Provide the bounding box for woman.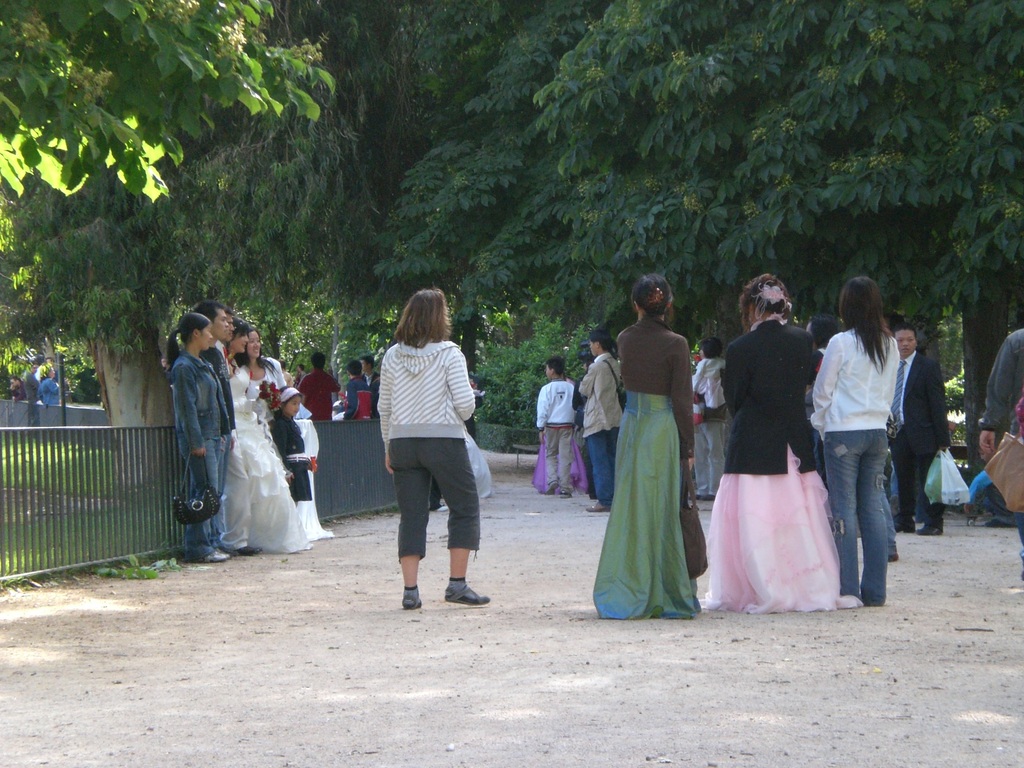
{"left": 376, "top": 286, "right": 488, "bottom": 609}.
